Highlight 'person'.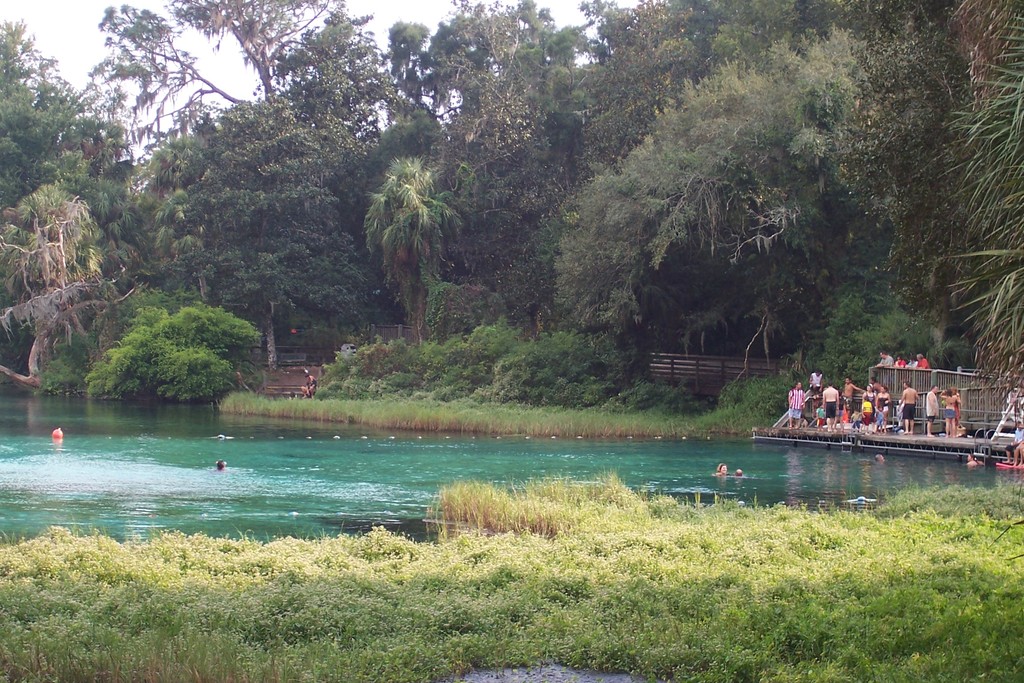
Highlighted region: left=908, top=357, right=916, bottom=366.
